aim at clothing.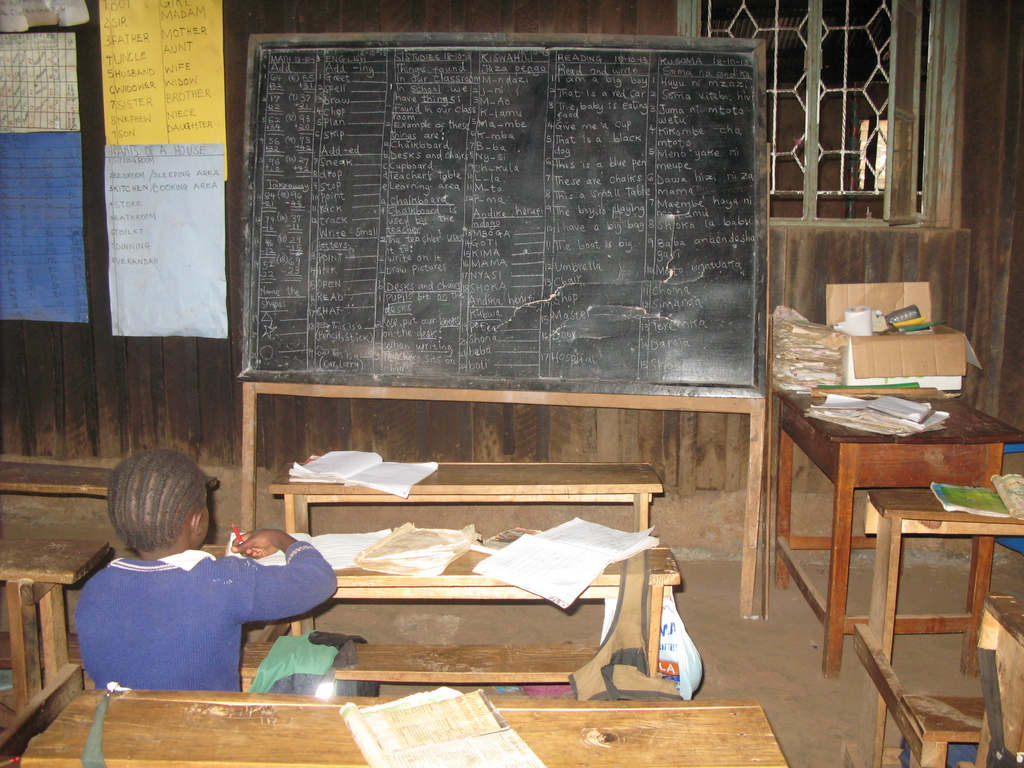
Aimed at {"left": 75, "top": 538, "right": 337, "bottom": 689}.
